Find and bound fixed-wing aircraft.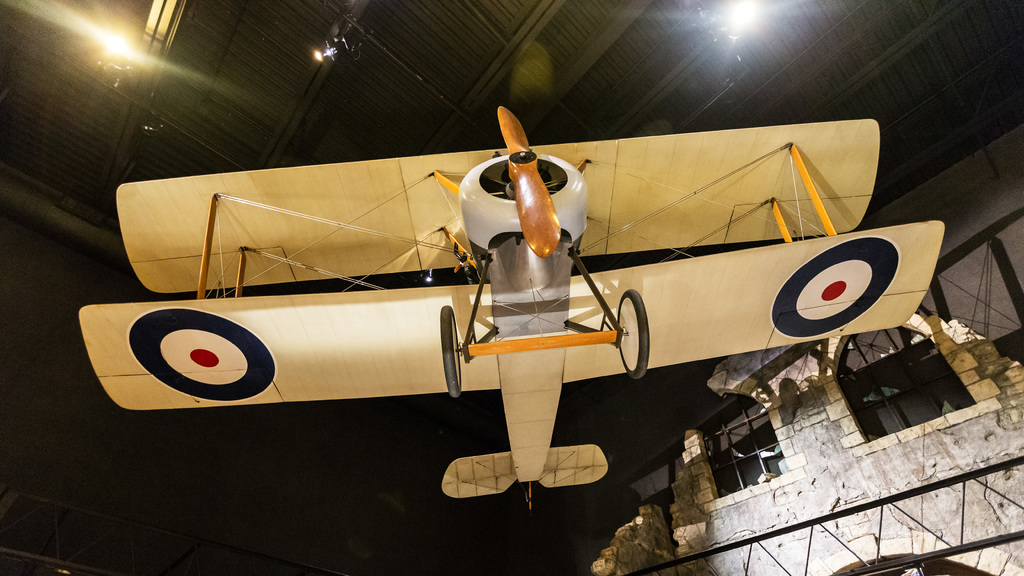
Bound: 77/104/951/507.
